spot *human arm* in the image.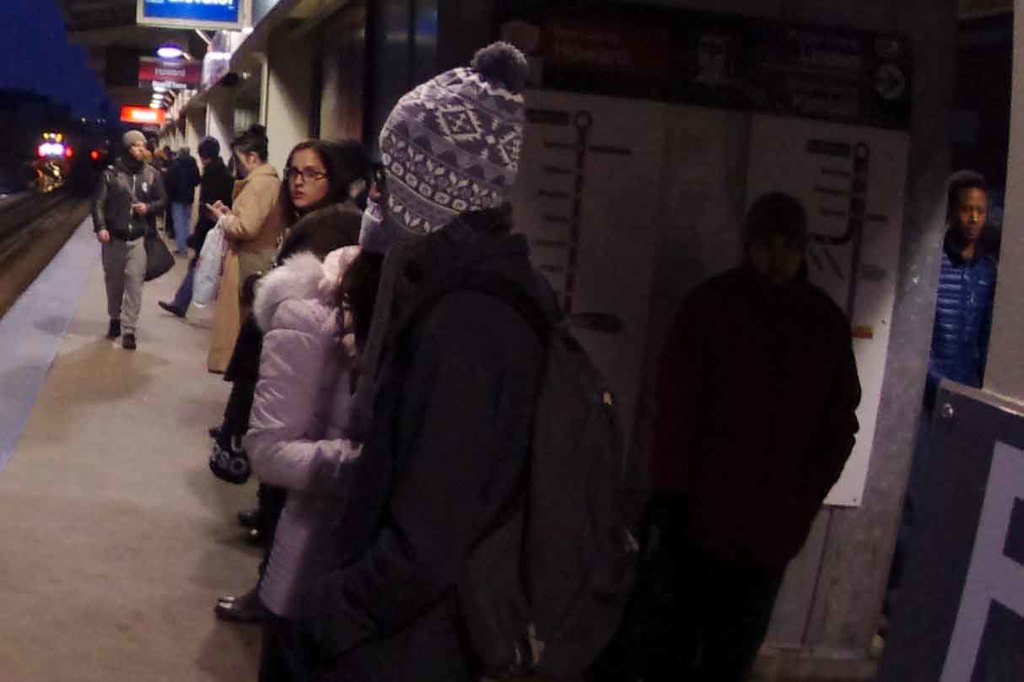
*human arm* found at (304, 316, 510, 641).
